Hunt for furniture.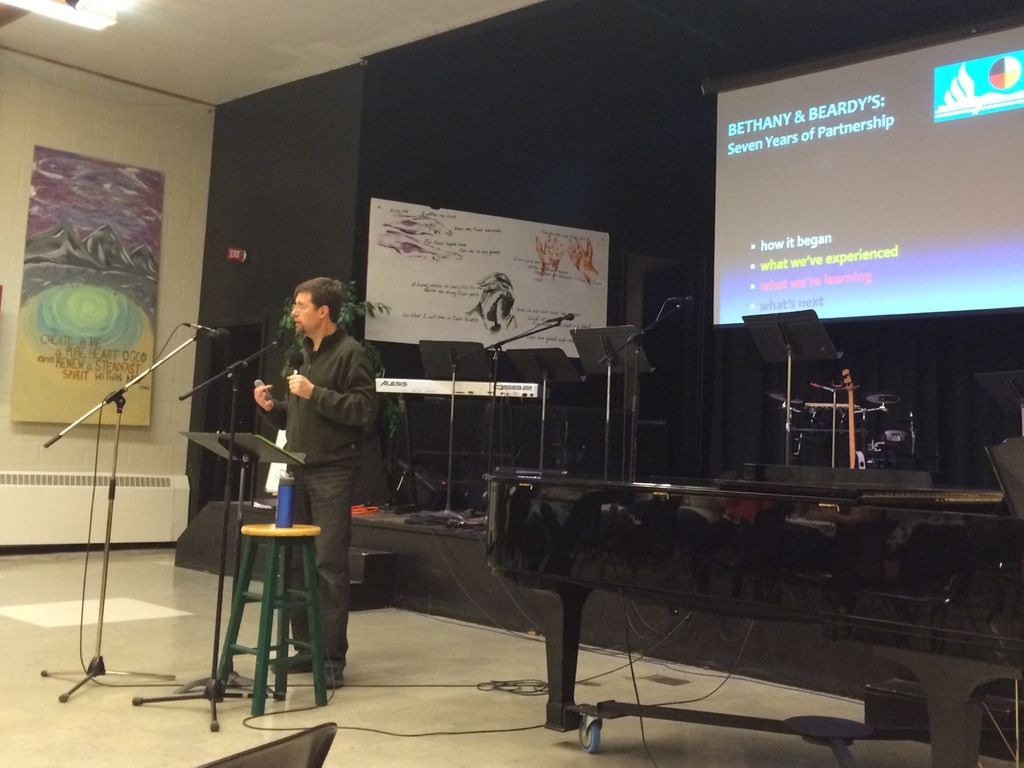
Hunted down at BBox(481, 463, 1023, 767).
